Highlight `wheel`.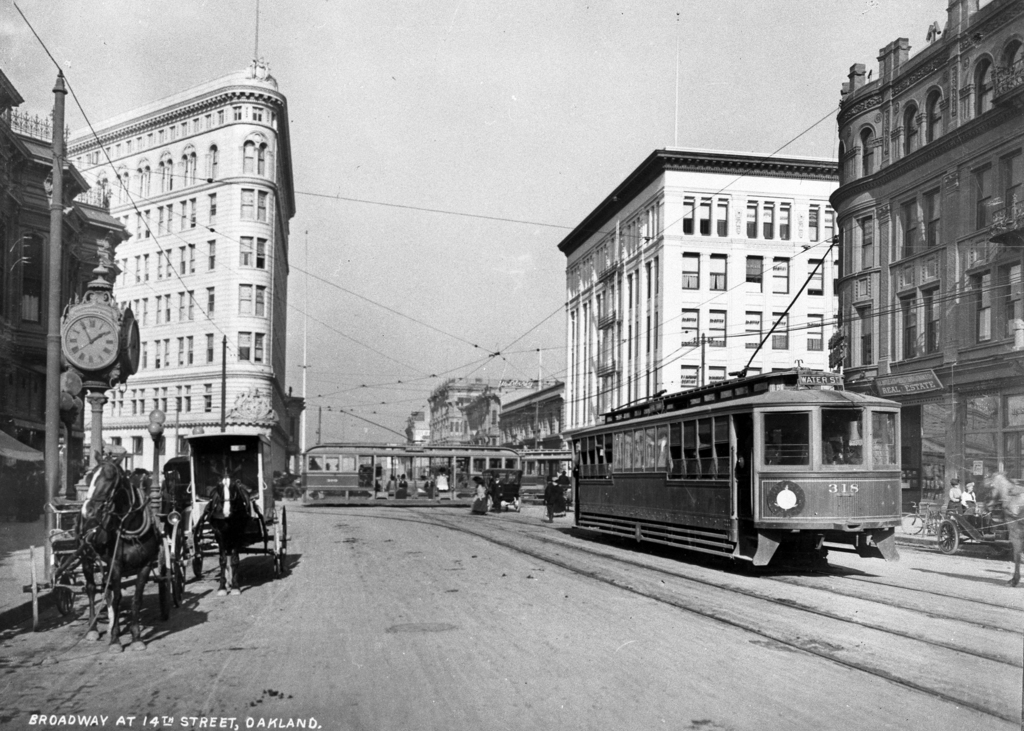
Highlighted region: (274, 504, 291, 560).
